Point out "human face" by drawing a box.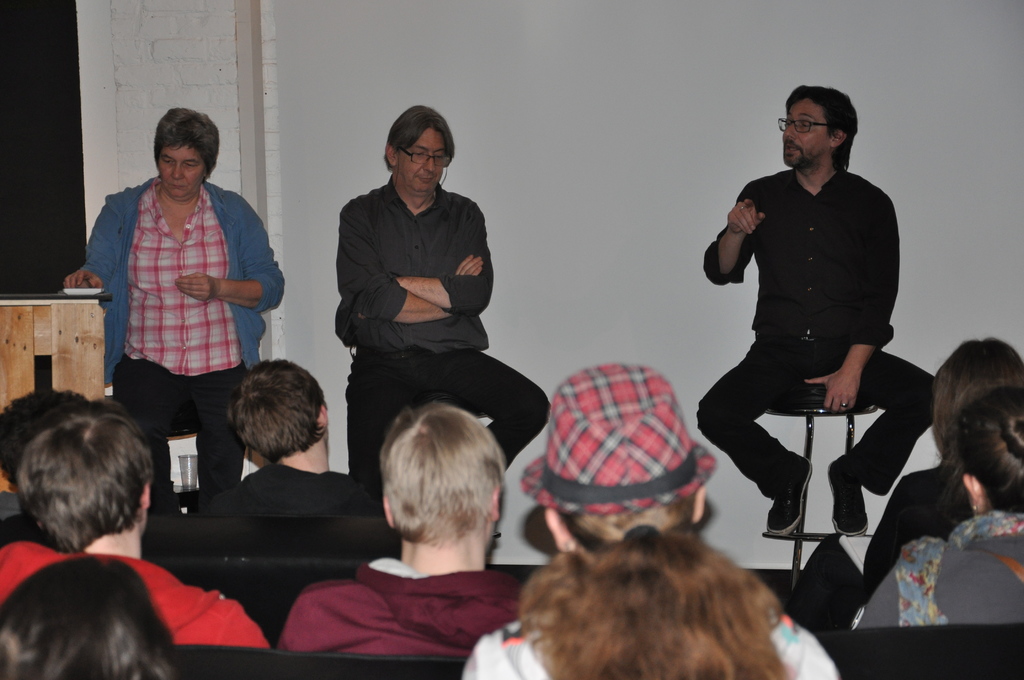
x1=783, y1=96, x2=830, y2=163.
